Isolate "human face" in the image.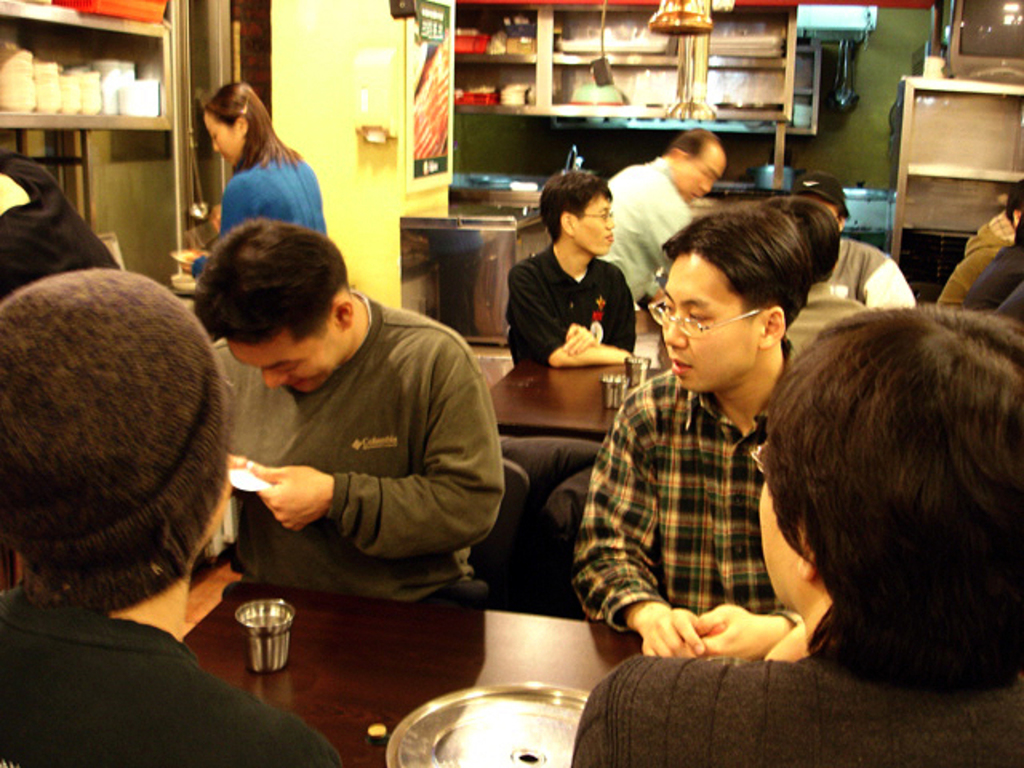
Isolated region: 758 483 803 610.
